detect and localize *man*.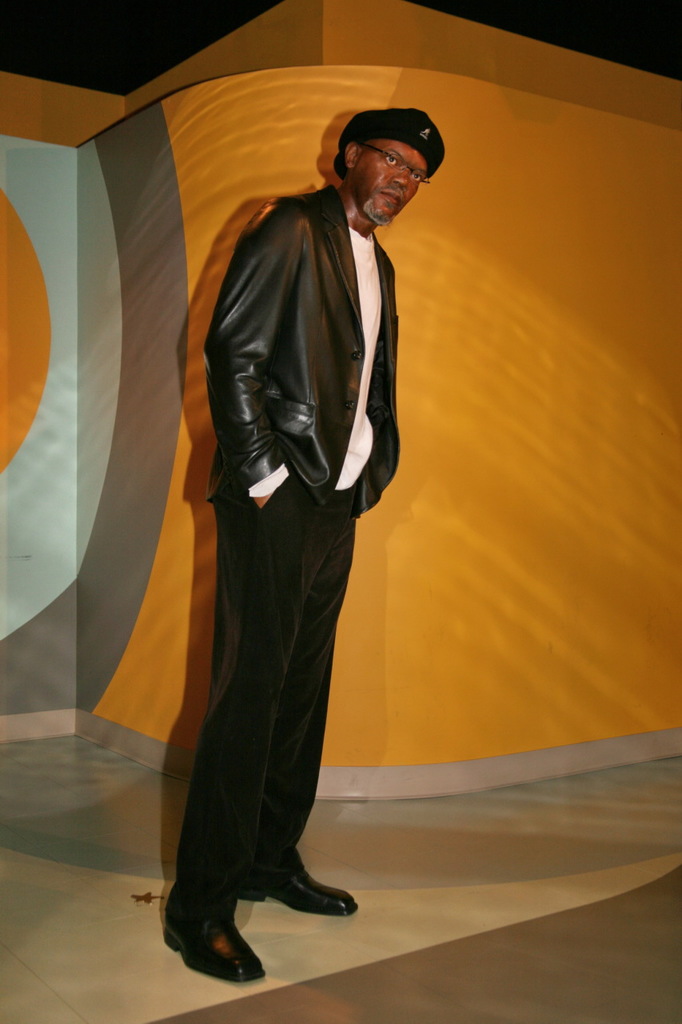
Localized at bbox=(166, 99, 425, 984).
